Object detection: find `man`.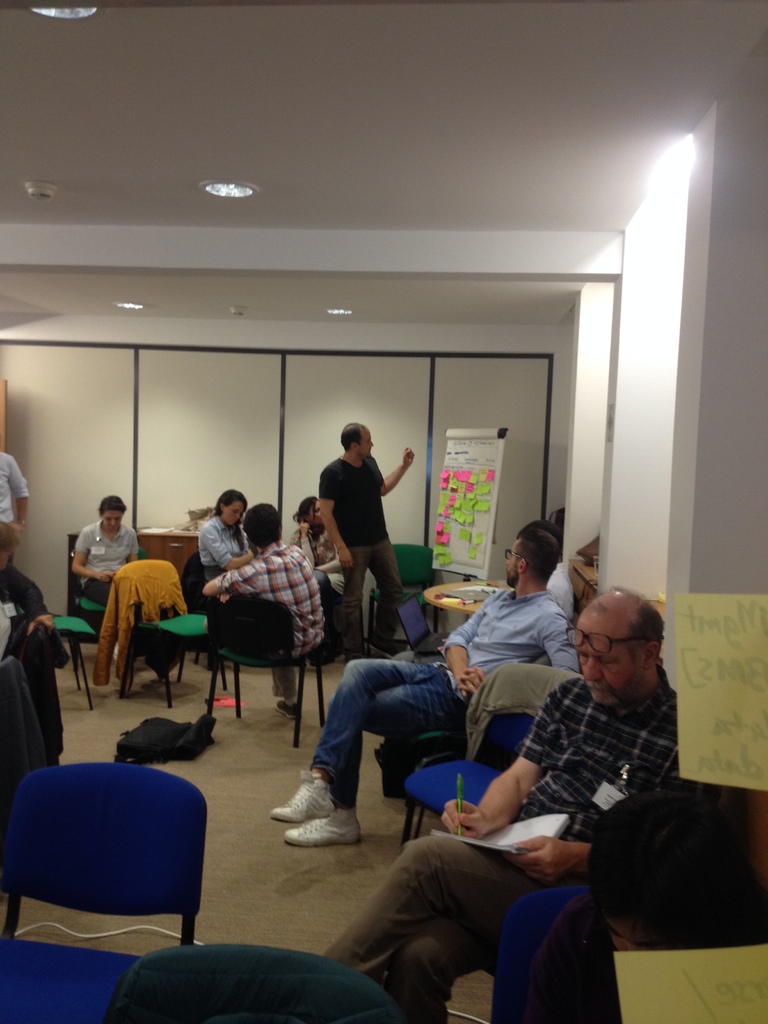
crop(0, 447, 24, 528).
